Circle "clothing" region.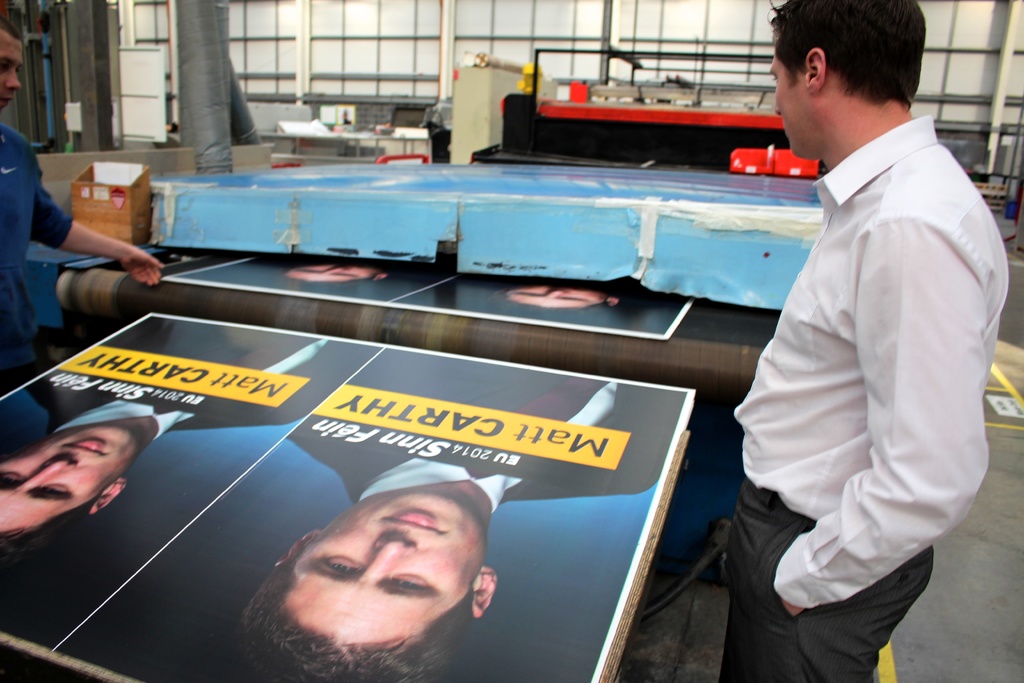
Region: [x1=0, y1=124, x2=61, y2=389].
